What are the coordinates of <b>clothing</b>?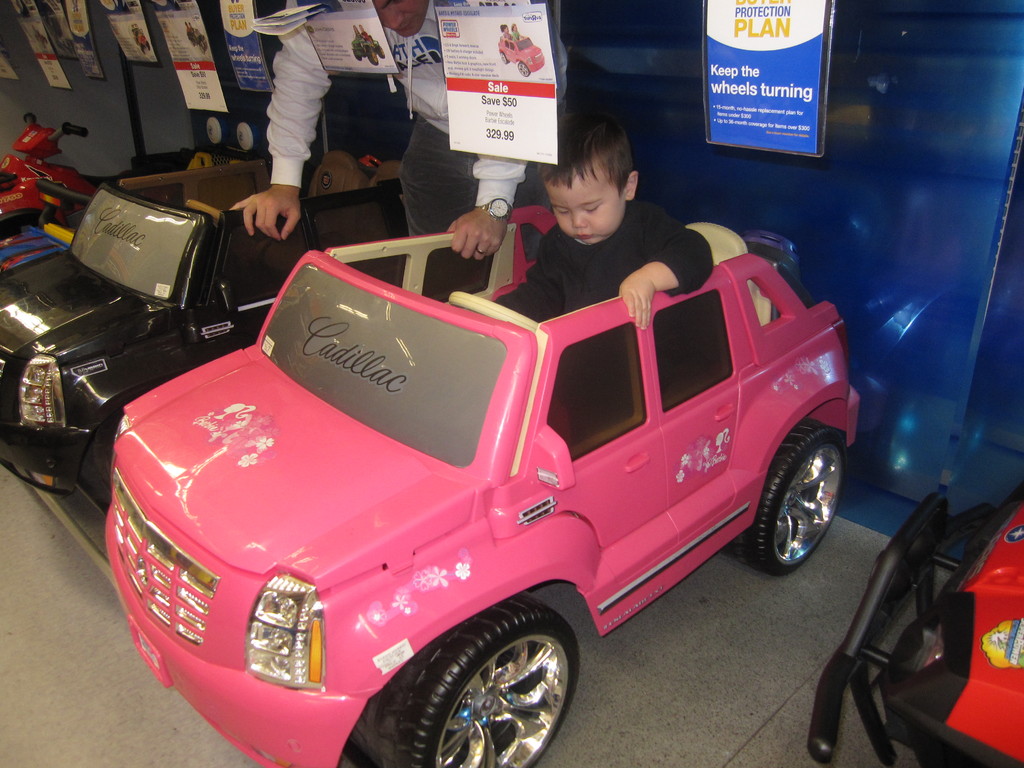
<bbox>353, 35, 359, 38</bbox>.
